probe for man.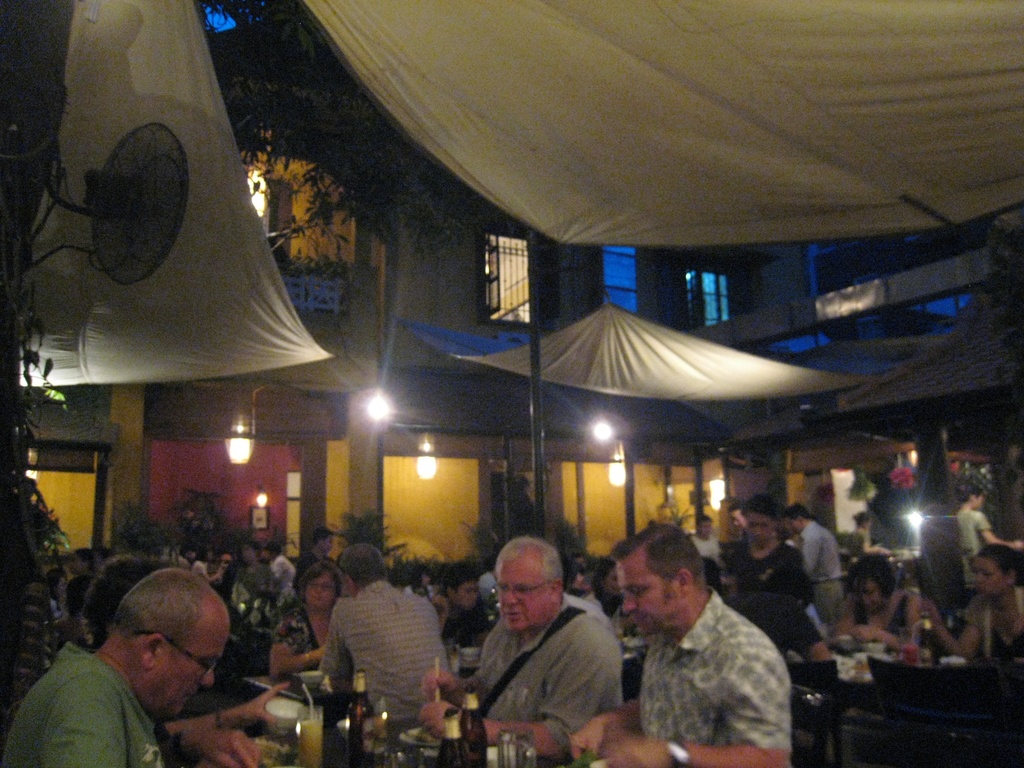
Probe result: box(0, 564, 226, 767).
